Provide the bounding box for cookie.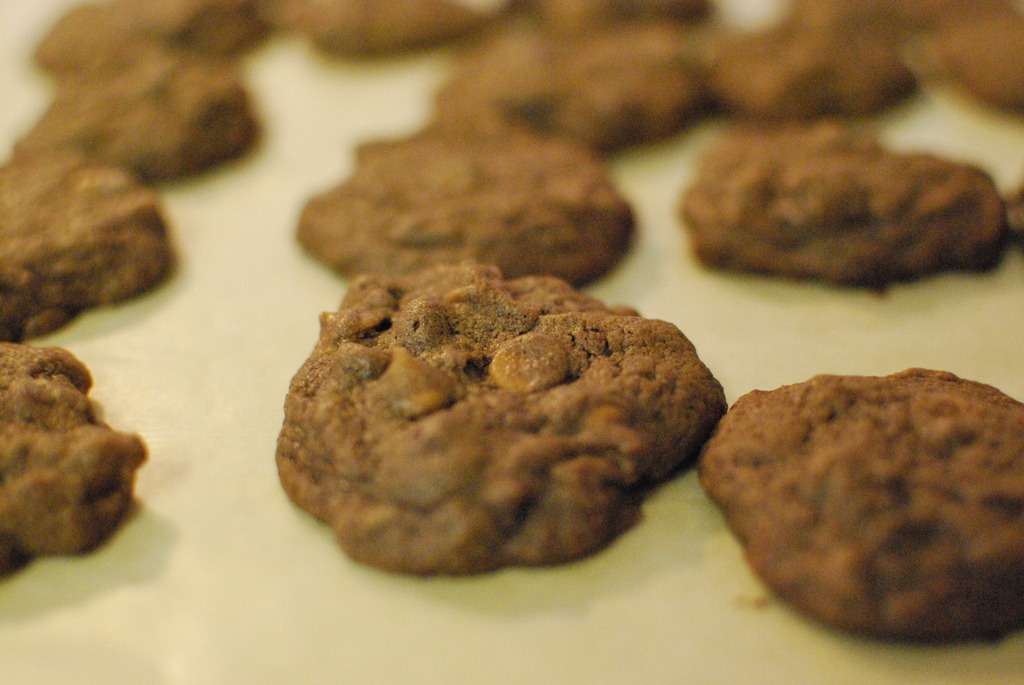
926 0 1023 113.
